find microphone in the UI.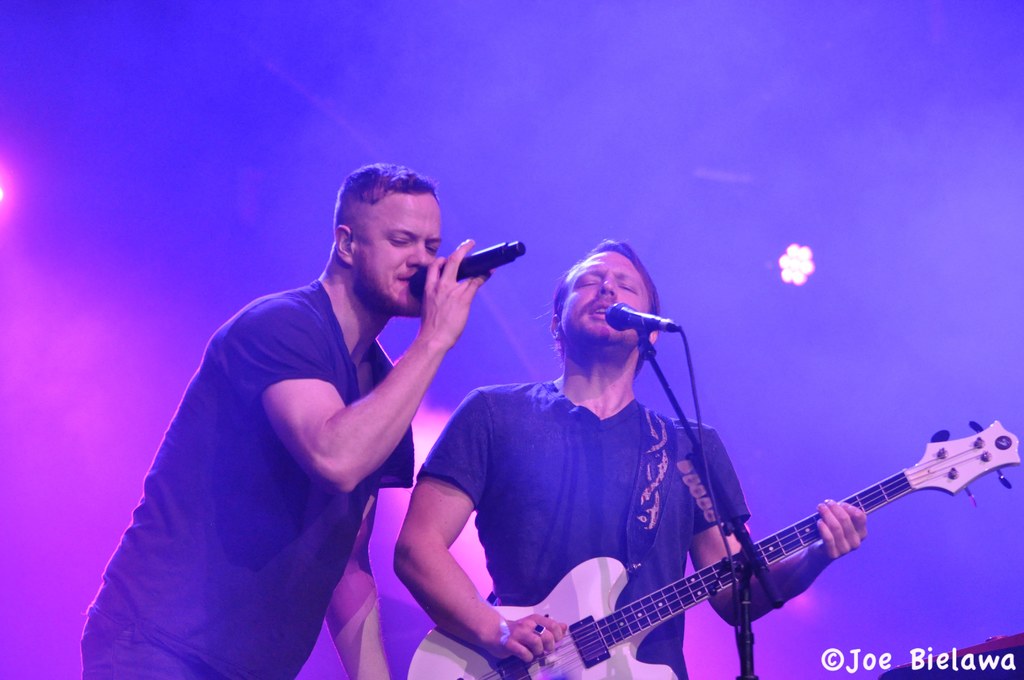
UI element at 604/300/680/333.
